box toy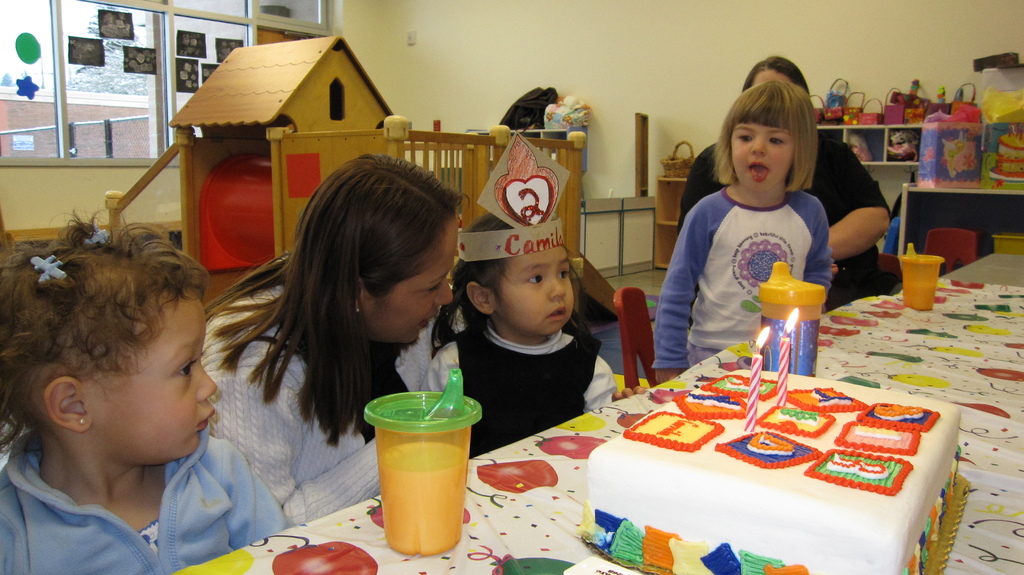
region(897, 240, 943, 309)
